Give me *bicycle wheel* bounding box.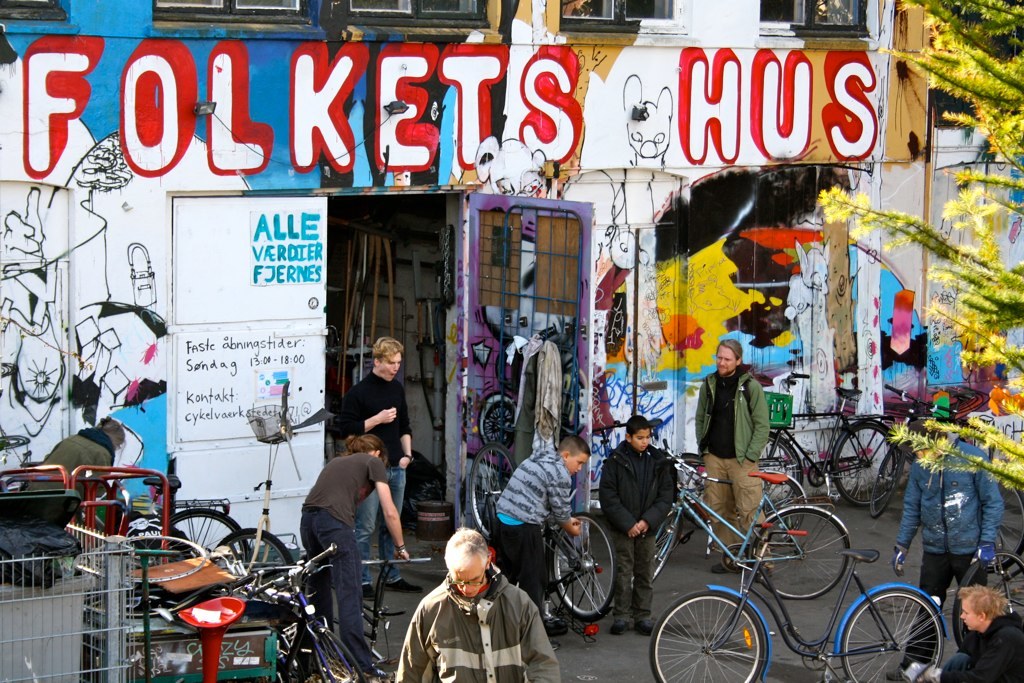
<box>750,436,801,512</box>.
